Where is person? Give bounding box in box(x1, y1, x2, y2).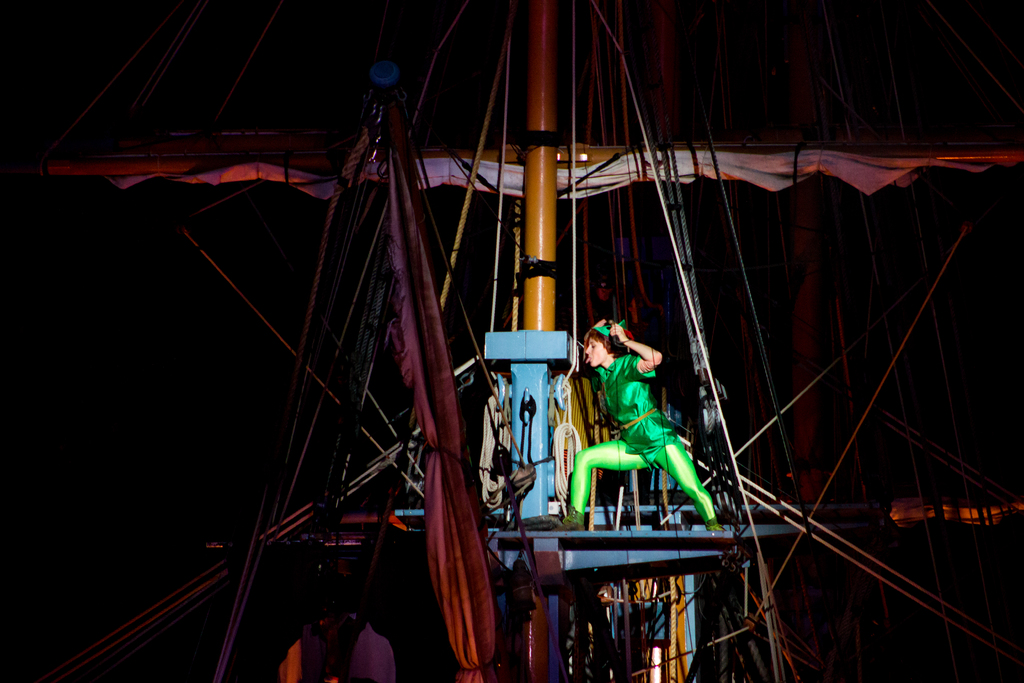
box(563, 314, 728, 544).
